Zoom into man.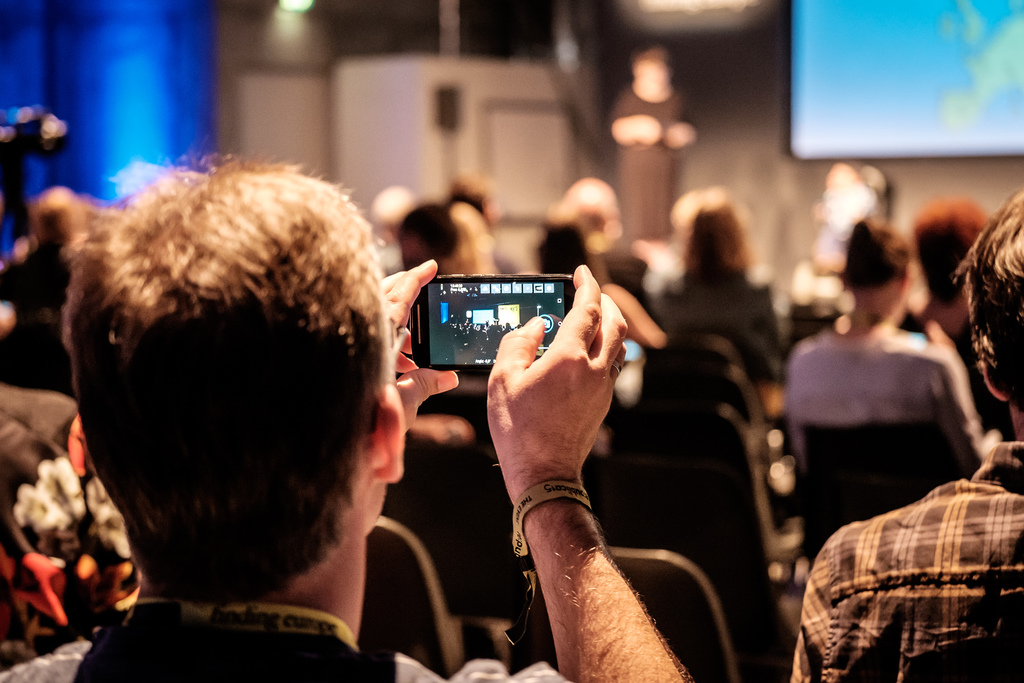
Zoom target: pyautogui.locateOnScreen(794, 185, 1023, 682).
